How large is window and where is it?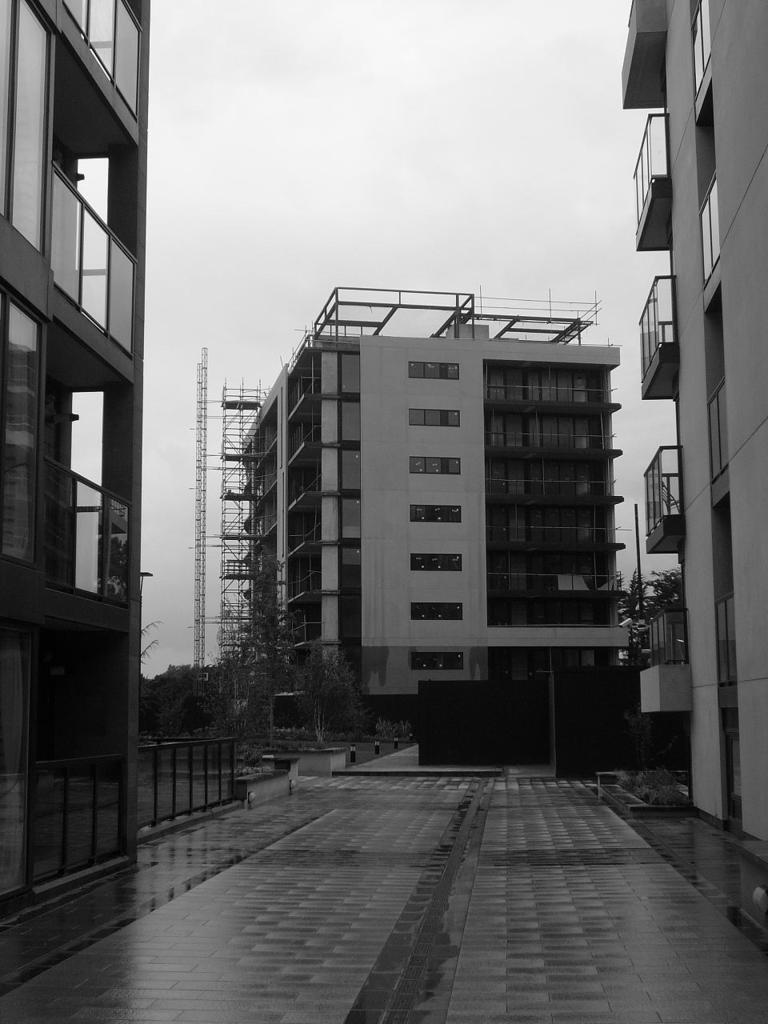
Bounding box: [x1=408, y1=457, x2=464, y2=476].
